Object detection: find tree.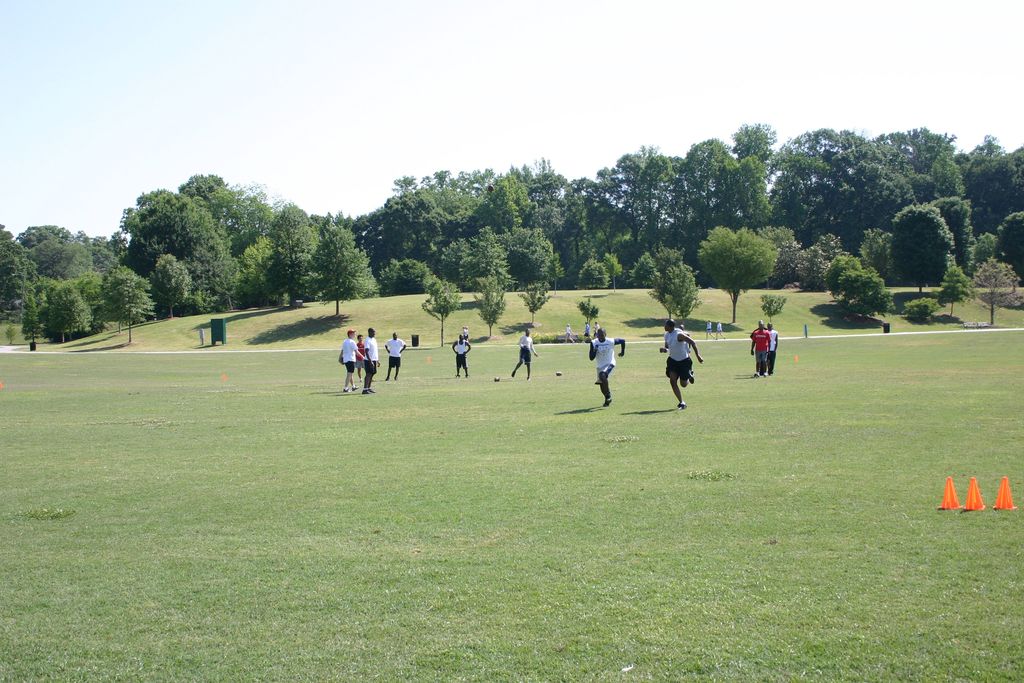
box(575, 290, 596, 344).
